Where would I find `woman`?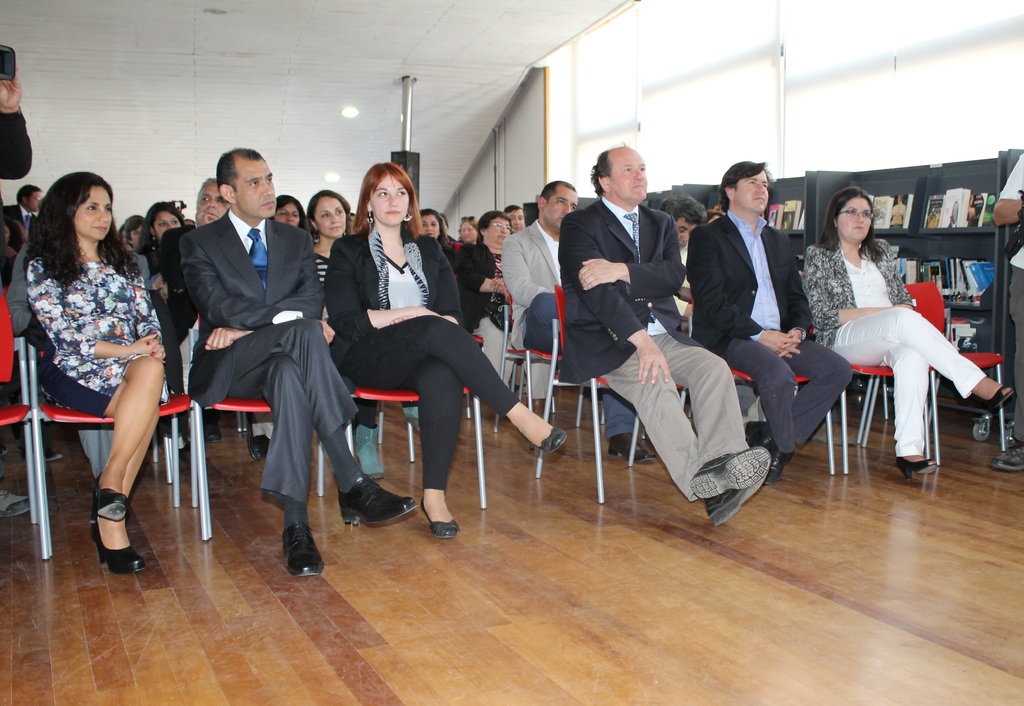
At locate(321, 161, 568, 539).
